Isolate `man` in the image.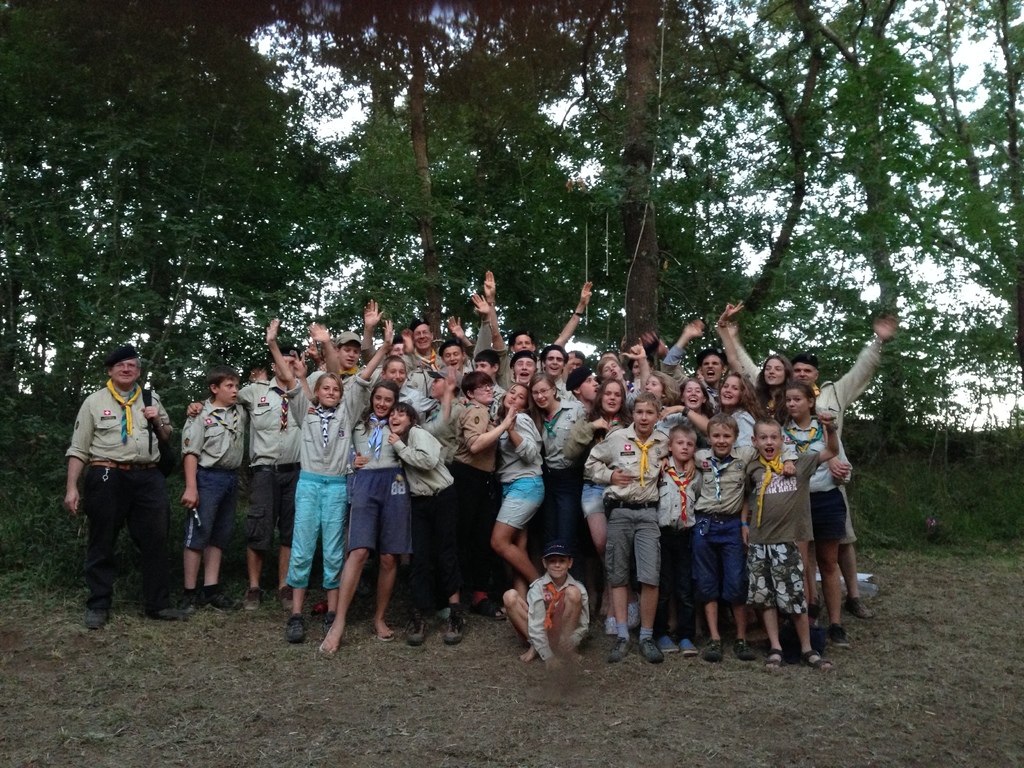
Isolated region: (180,342,306,616).
